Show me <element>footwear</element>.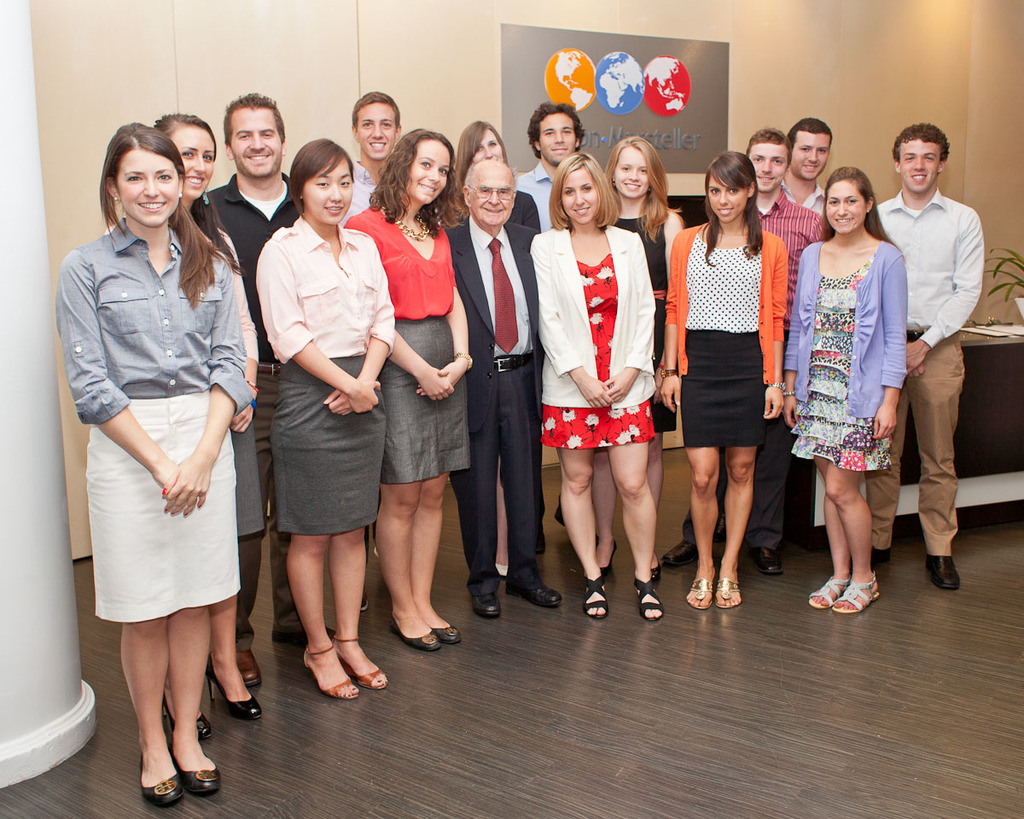
<element>footwear</element> is here: 878:546:889:572.
